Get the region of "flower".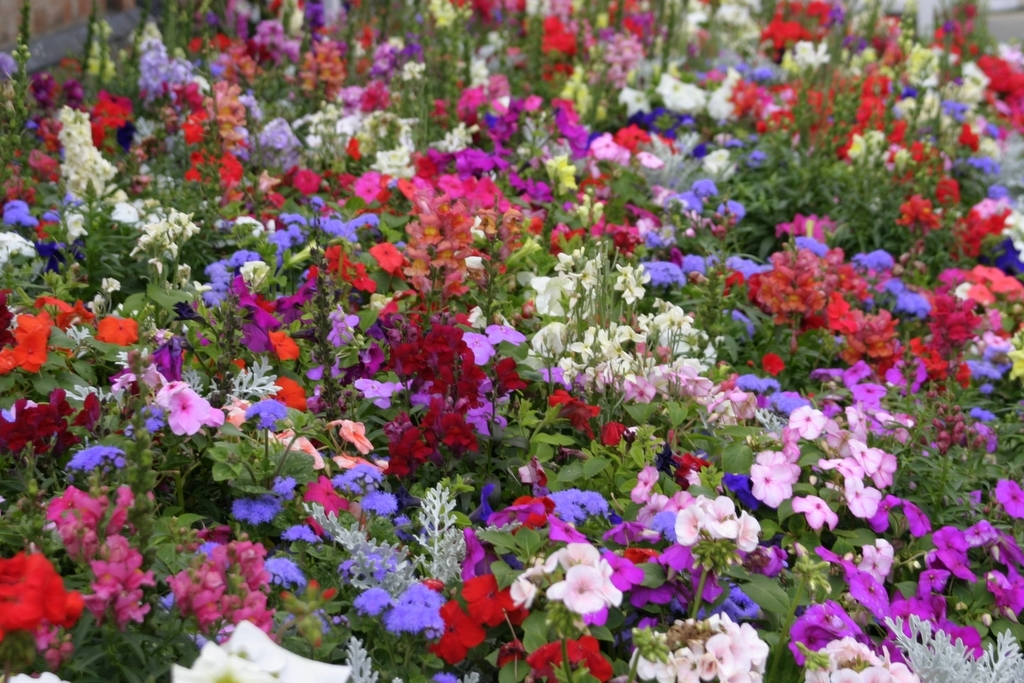
x1=432, y1=586, x2=503, y2=662.
